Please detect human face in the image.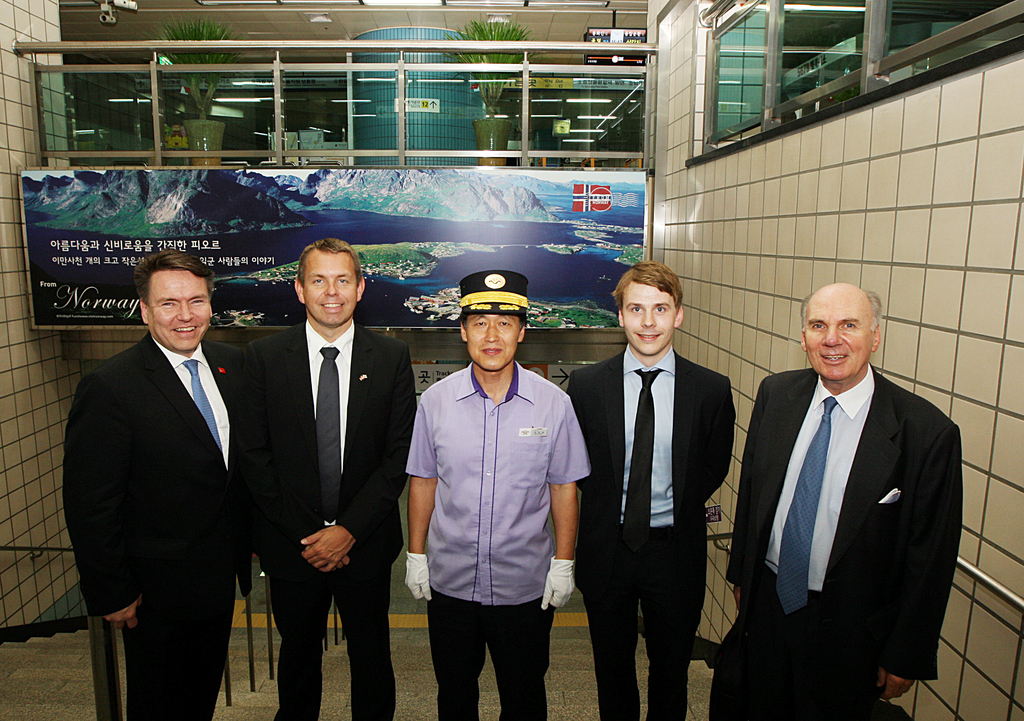
pyautogui.locateOnScreen(805, 296, 870, 378).
